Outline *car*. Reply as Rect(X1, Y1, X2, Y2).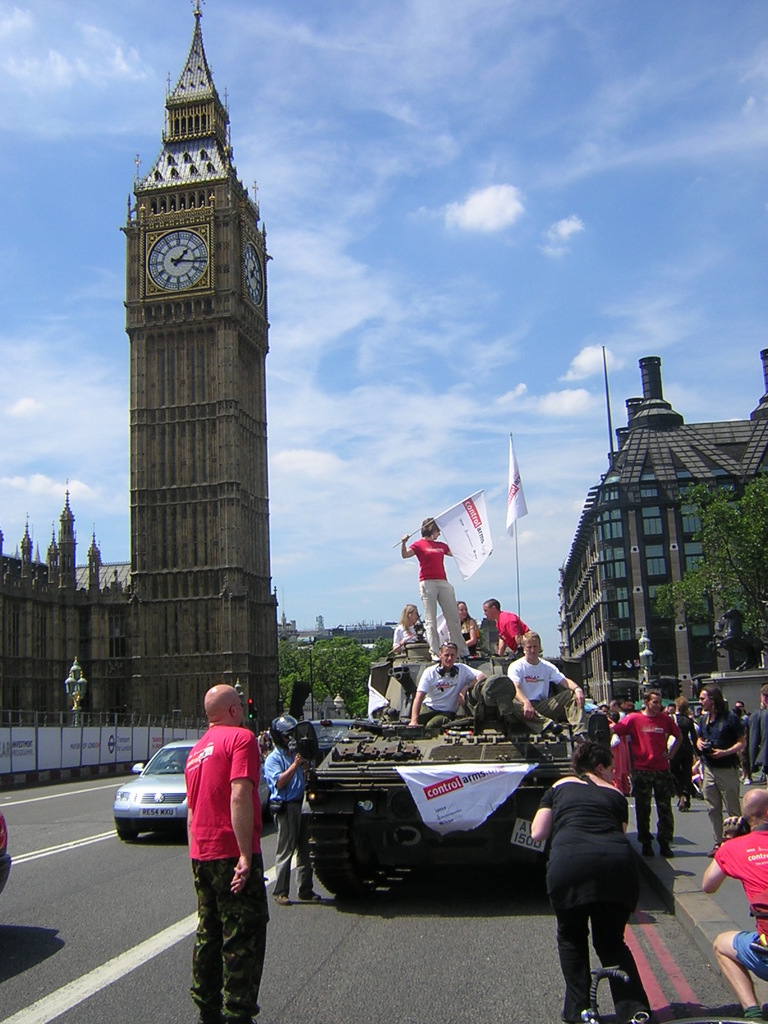
Rect(307, 715, 372, 750).
